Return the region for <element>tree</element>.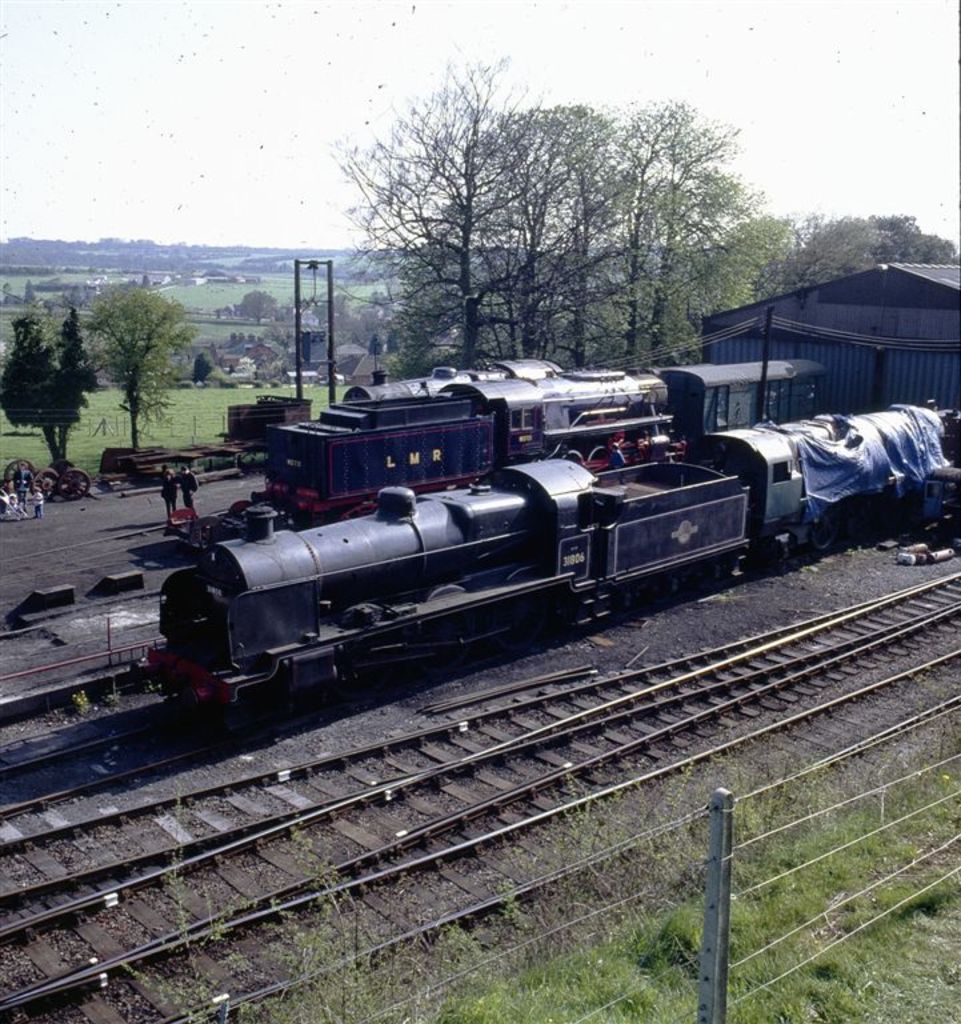
left=328, top=41, right=586, bottom=388.
